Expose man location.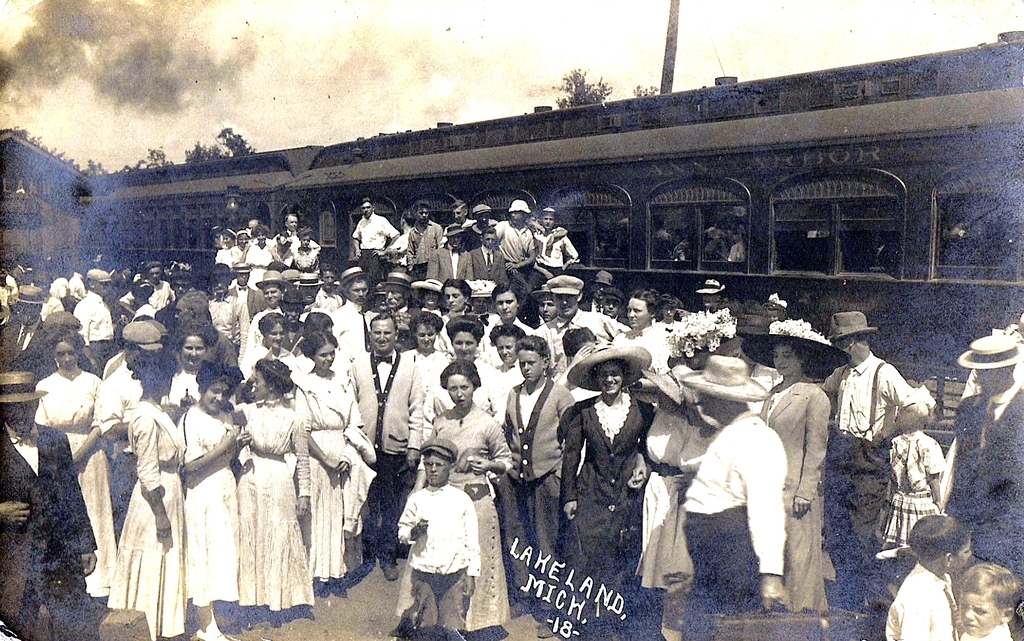
Exposed at 430, 220, 473, 280.
